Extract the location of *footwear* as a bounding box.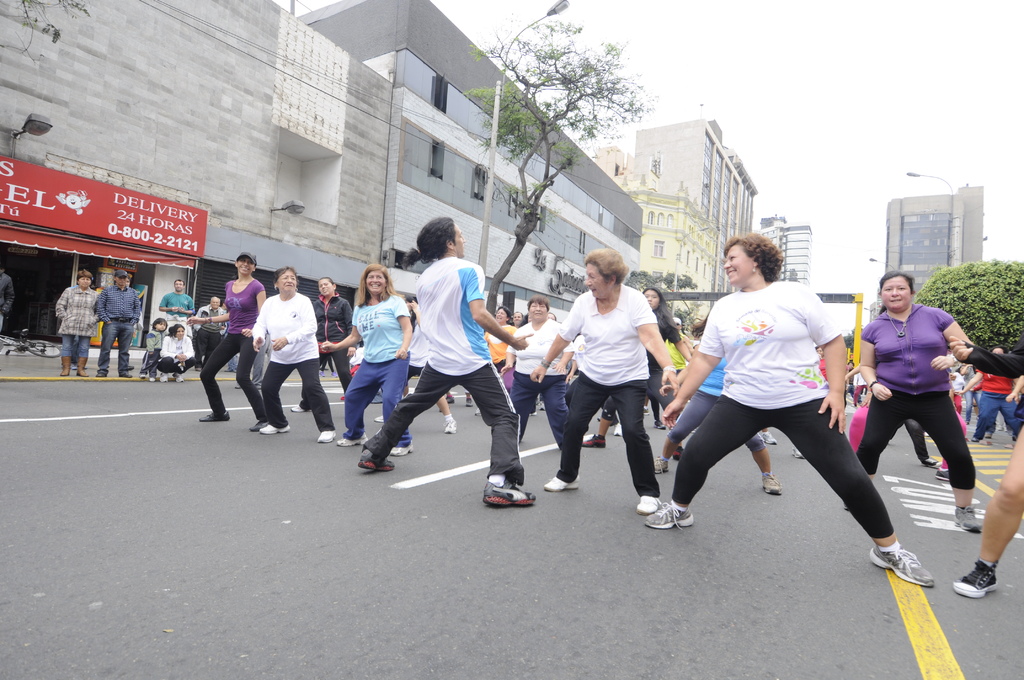
(x1=866, y1=540, x2=936, y2=590).
